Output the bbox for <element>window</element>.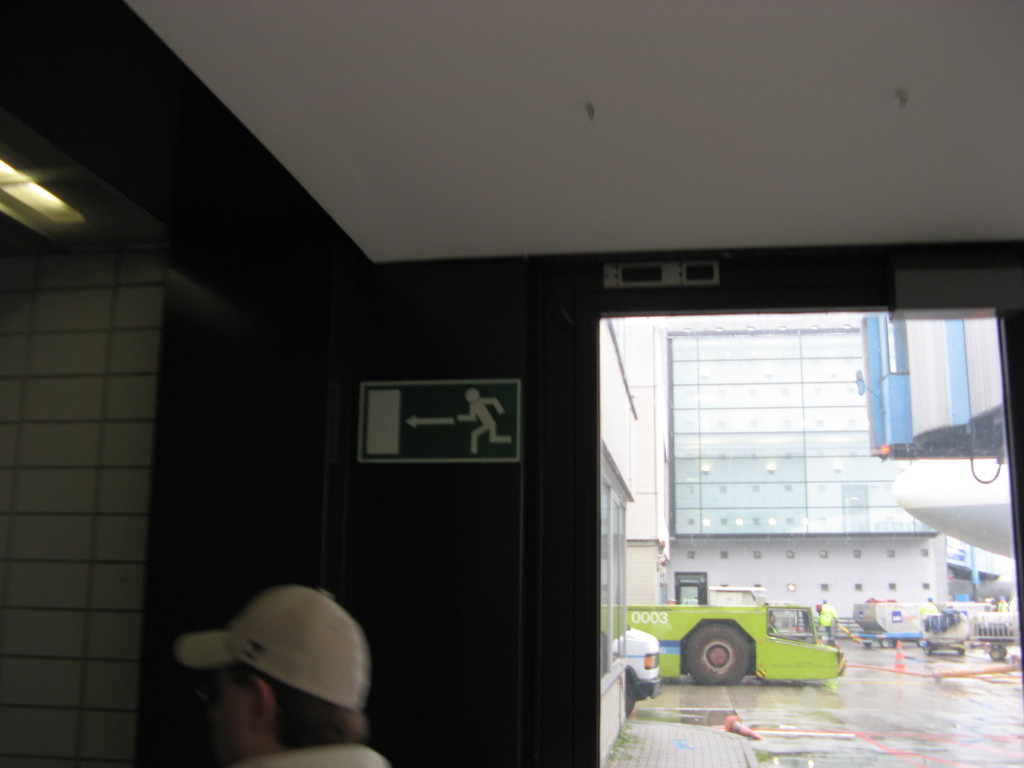
bbox(717, 545, 728, 559).
